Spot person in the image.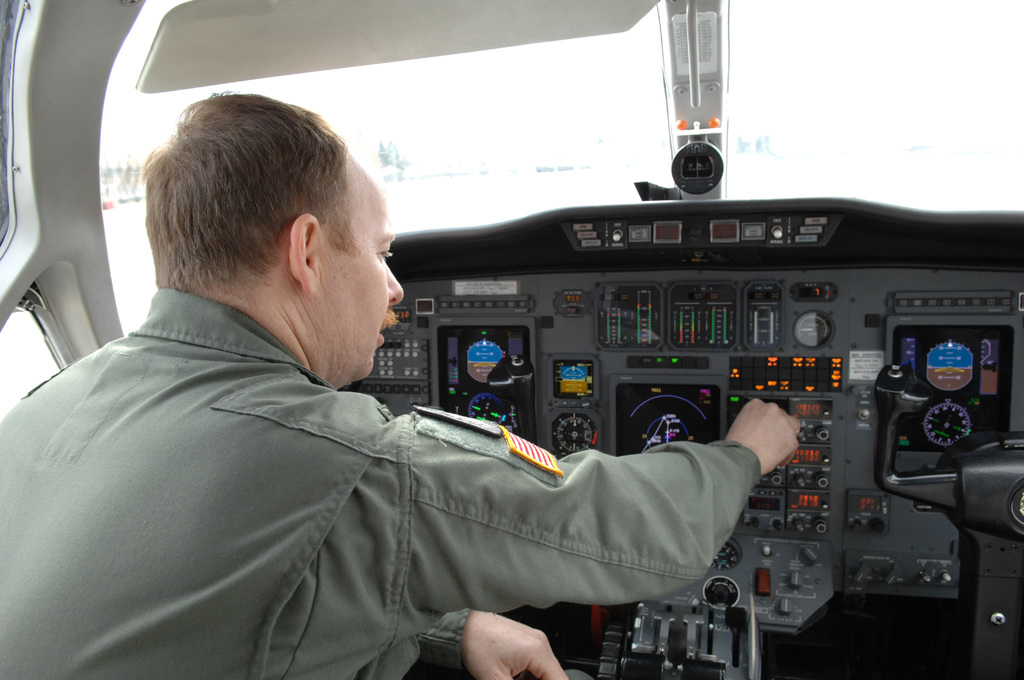
person found at <box>86,118,802,674</box>.
